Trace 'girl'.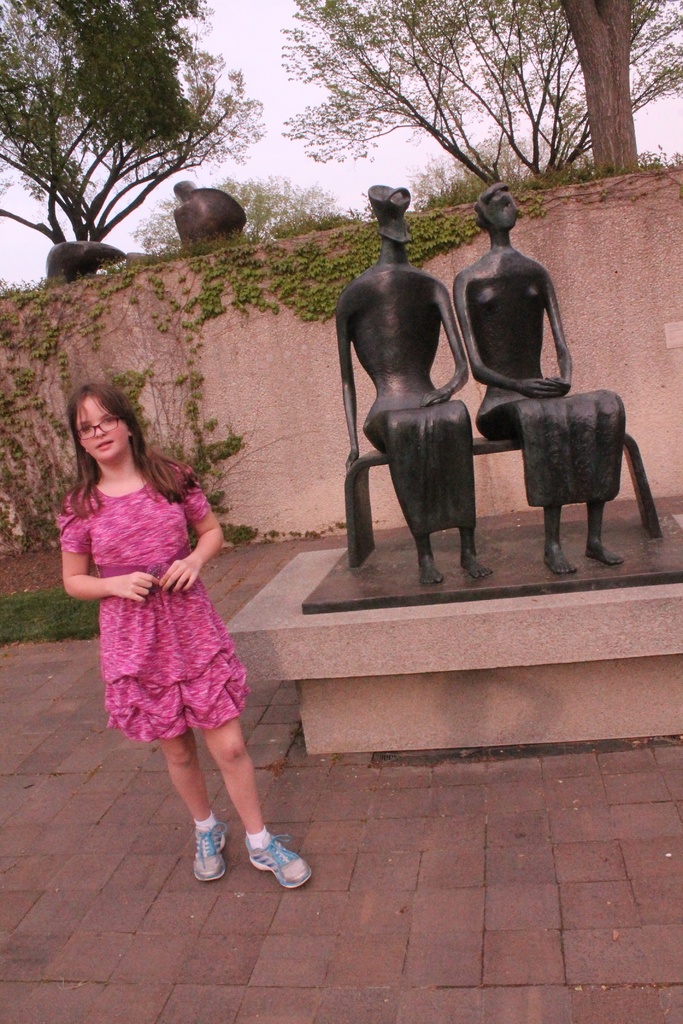
Traced to {"x1": 54, "y1": 377, "x2": 311, "y2": 904}.
